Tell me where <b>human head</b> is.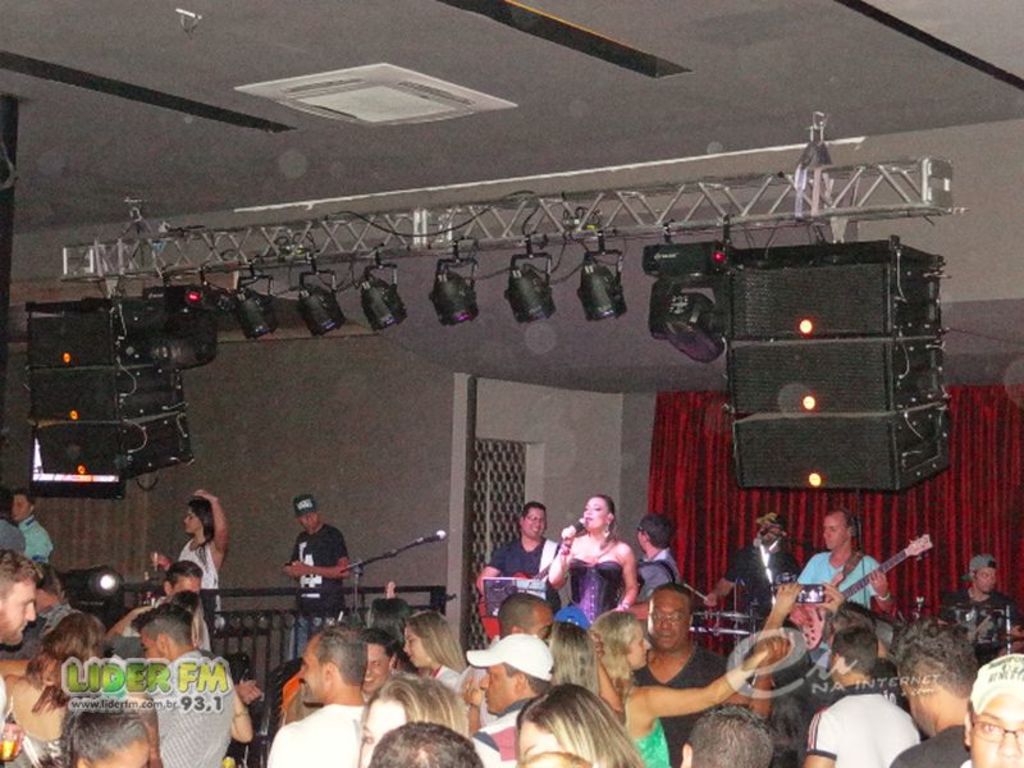
<b>human head</b> is at {"left": 524, "top": 746, "right": 590, "bottom": 767}.
